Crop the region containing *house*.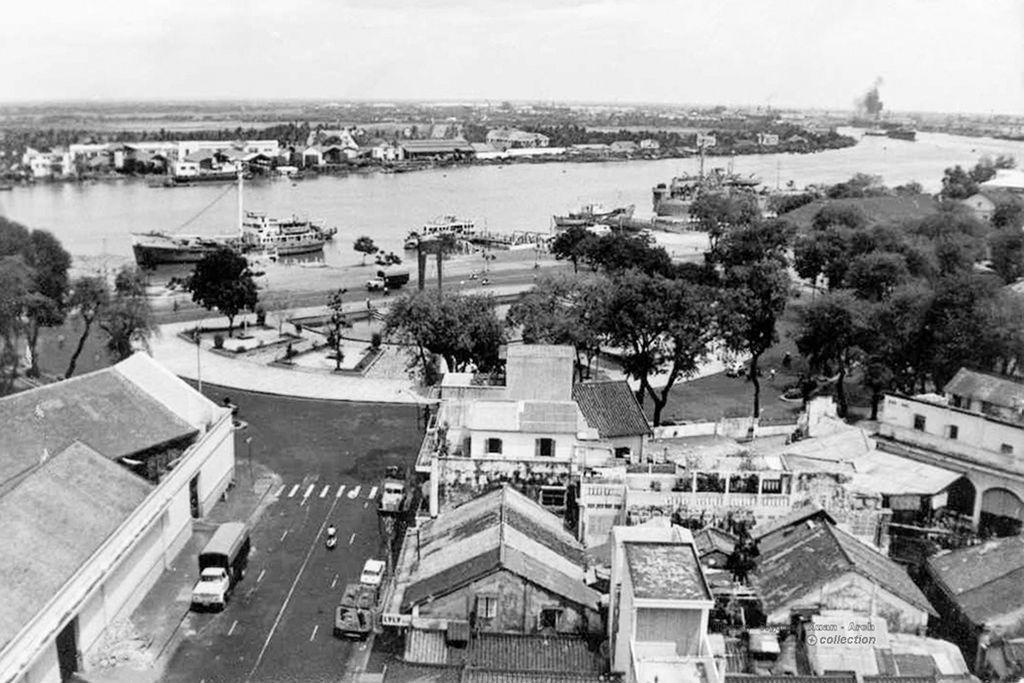
Crop region: <box>369,480,629,660</box>.
